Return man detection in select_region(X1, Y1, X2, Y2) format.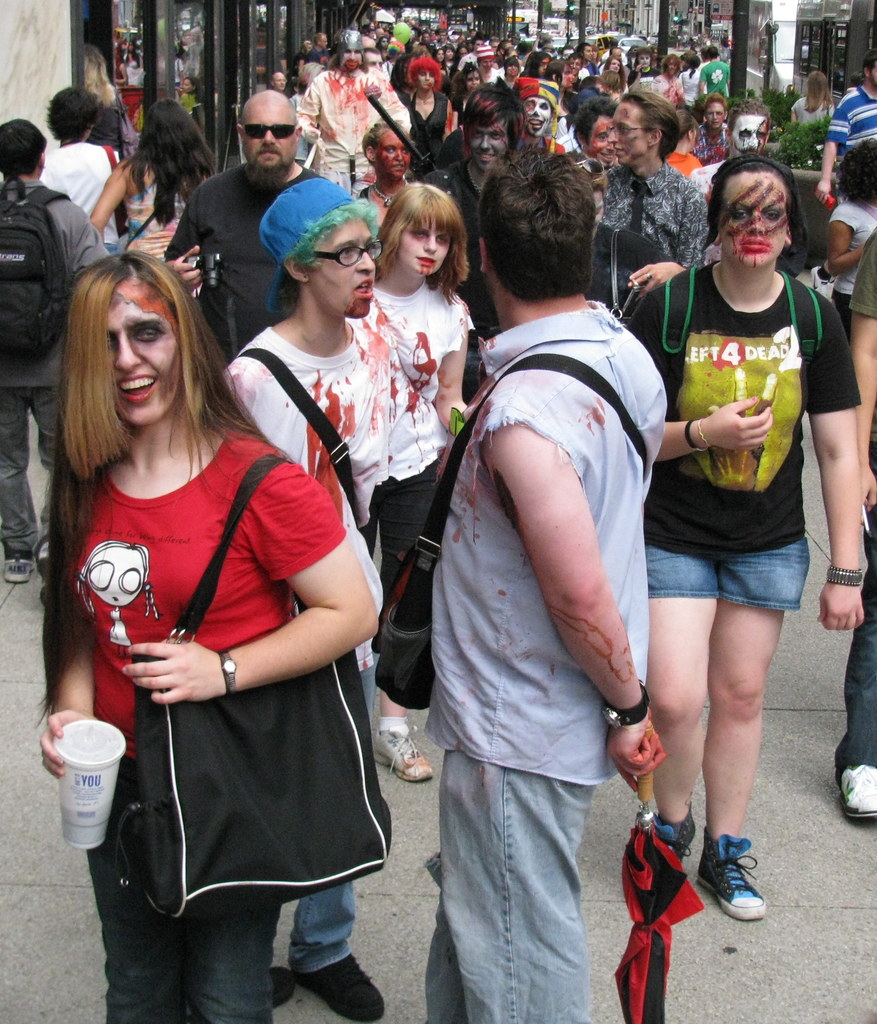
select_region(162, 89, 328, 371).
